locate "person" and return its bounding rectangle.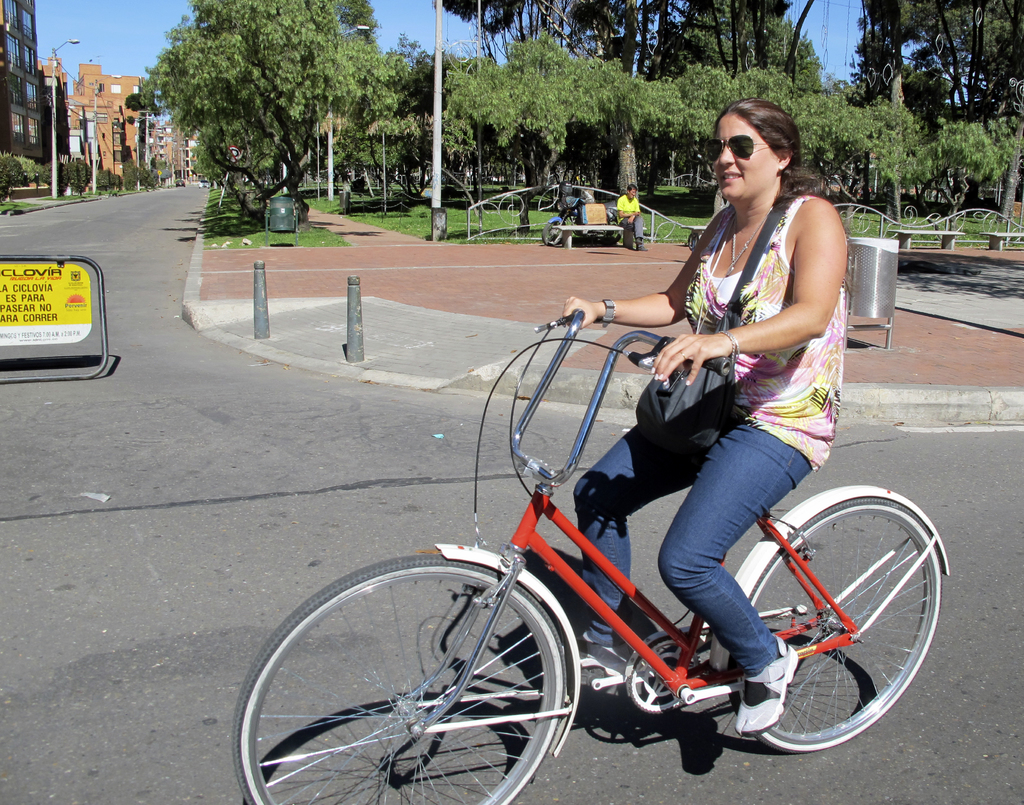
(left=567, top=97, right=858, bottom=737).
